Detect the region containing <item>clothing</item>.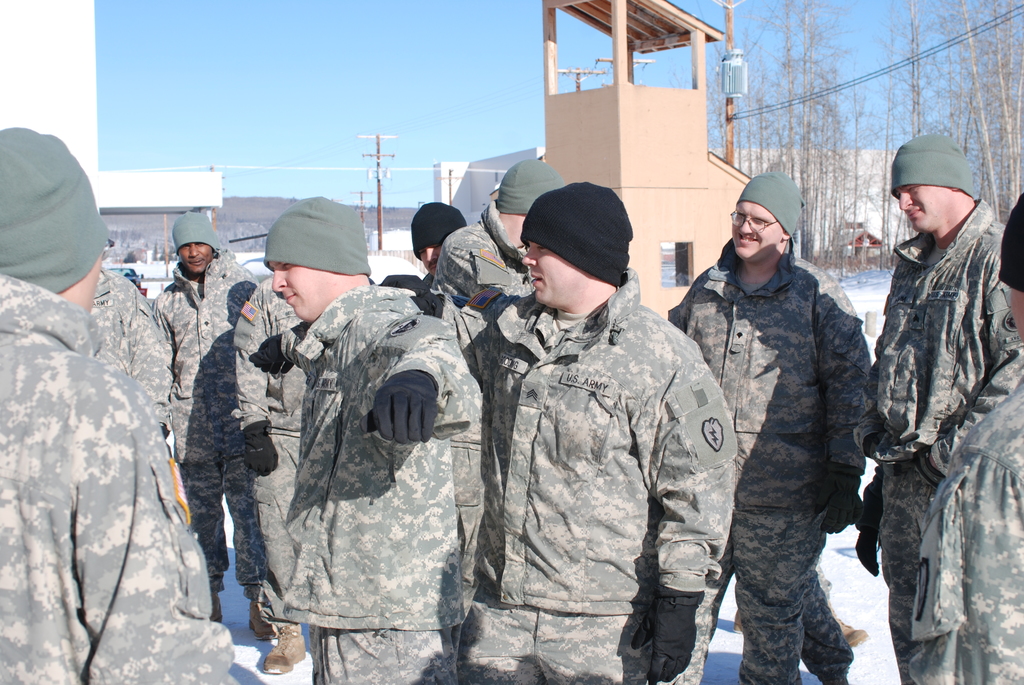
(0, 271, 247, 684).
